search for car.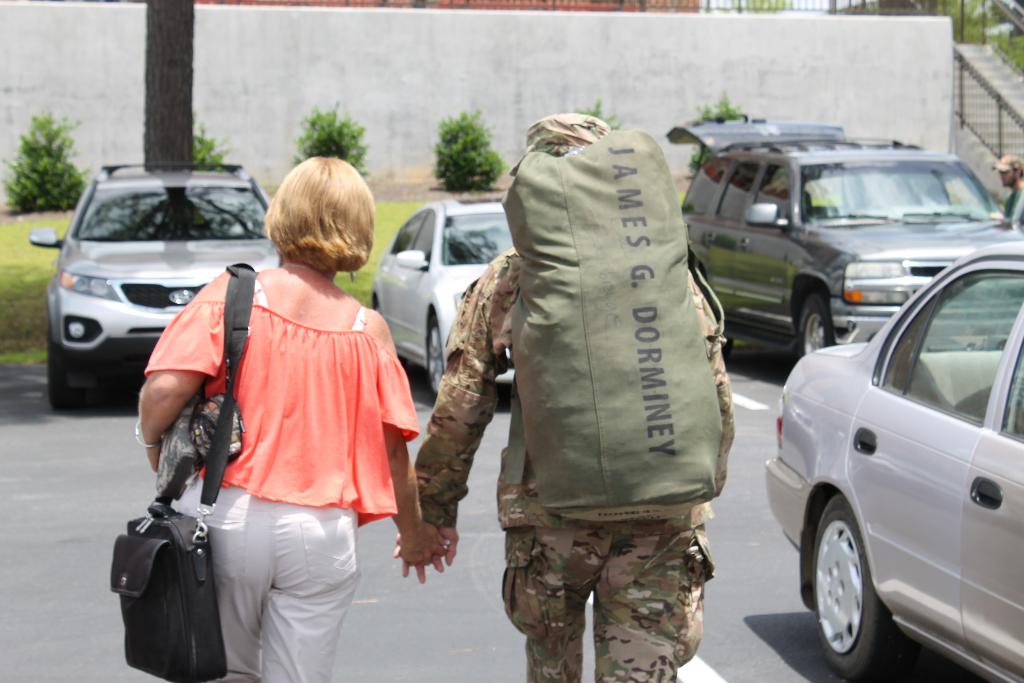
Found at 31/163/268/414.
